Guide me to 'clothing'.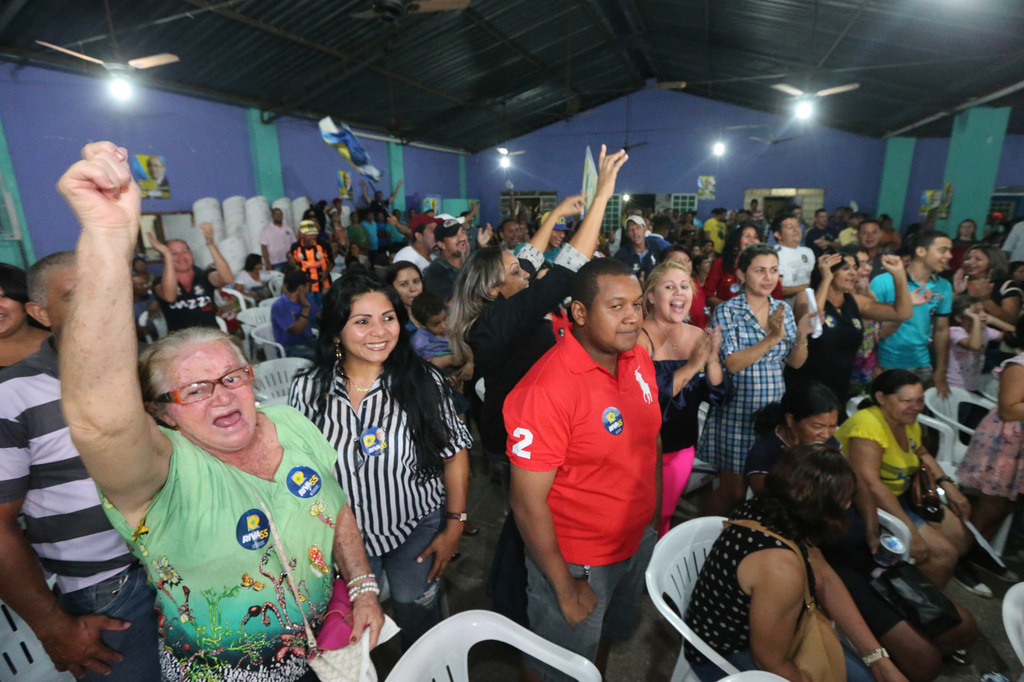
Guidance: l=622, t=208, r=648, b=225.
